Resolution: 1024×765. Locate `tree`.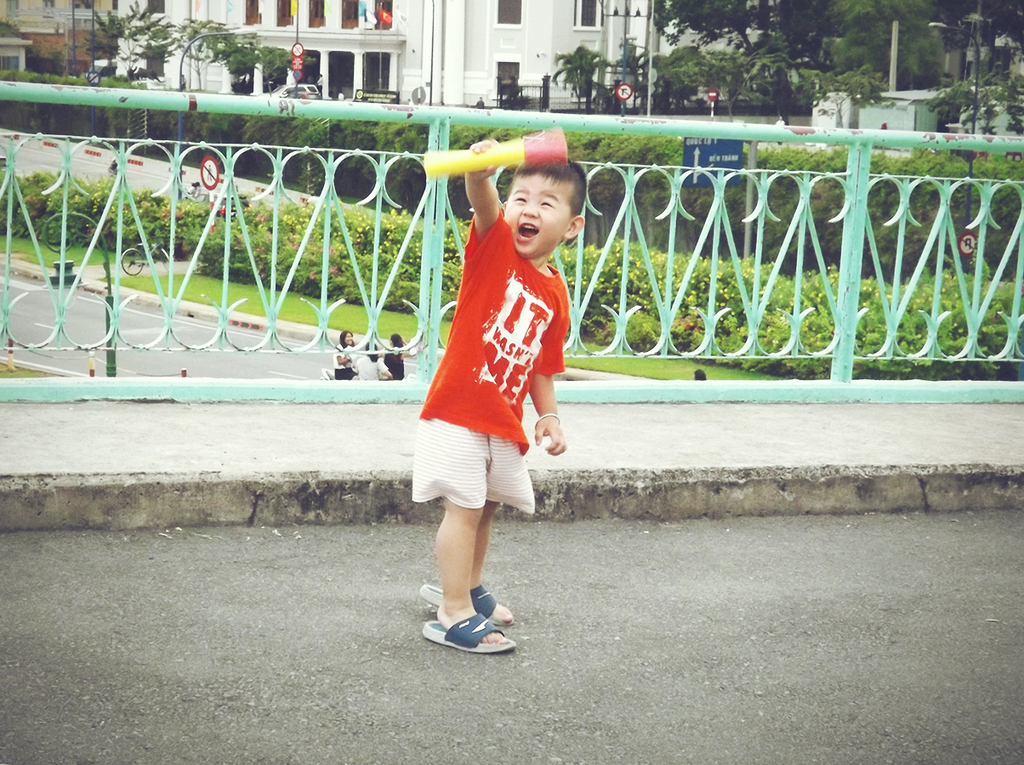
(651,0,768,56).
